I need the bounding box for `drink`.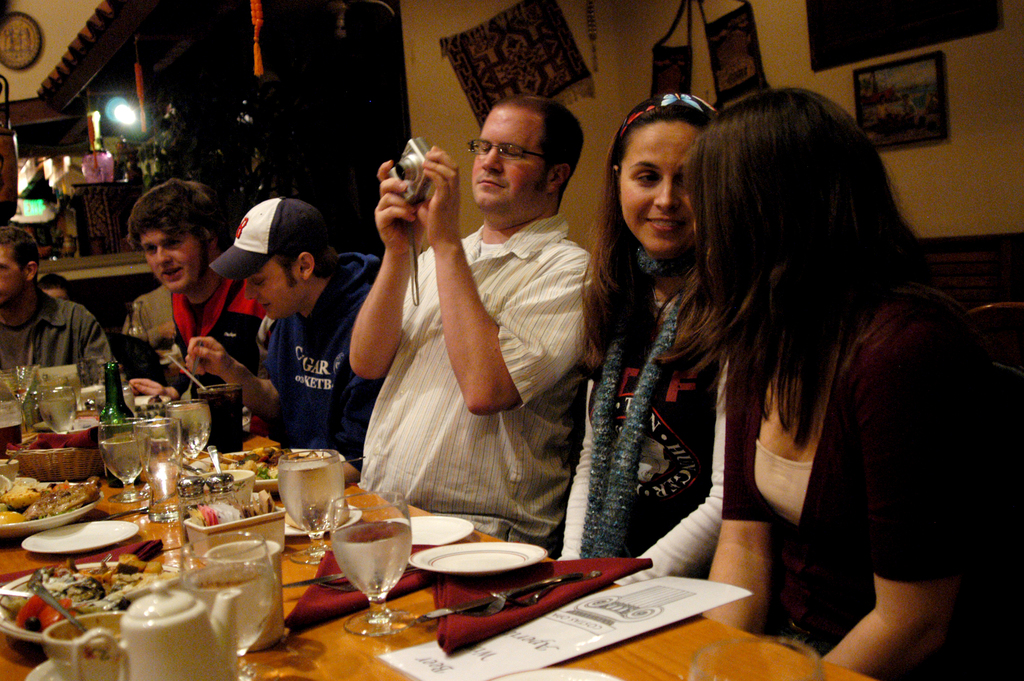
Here it is: 39:368:82:407.
